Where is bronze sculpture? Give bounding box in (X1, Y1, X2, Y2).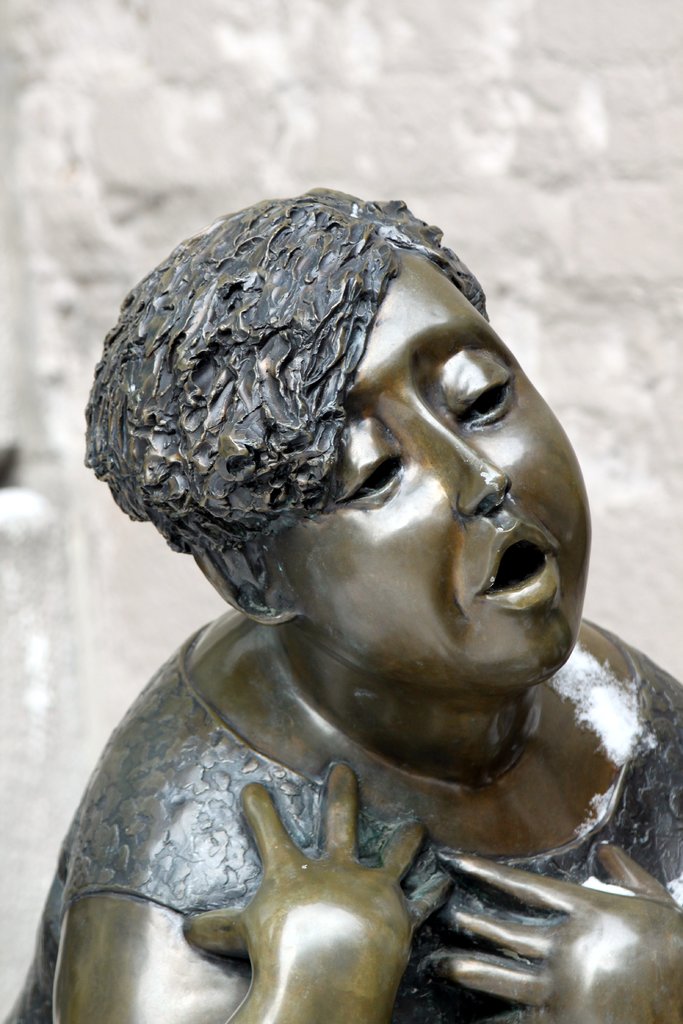
(6, 188, 679, 1023).
